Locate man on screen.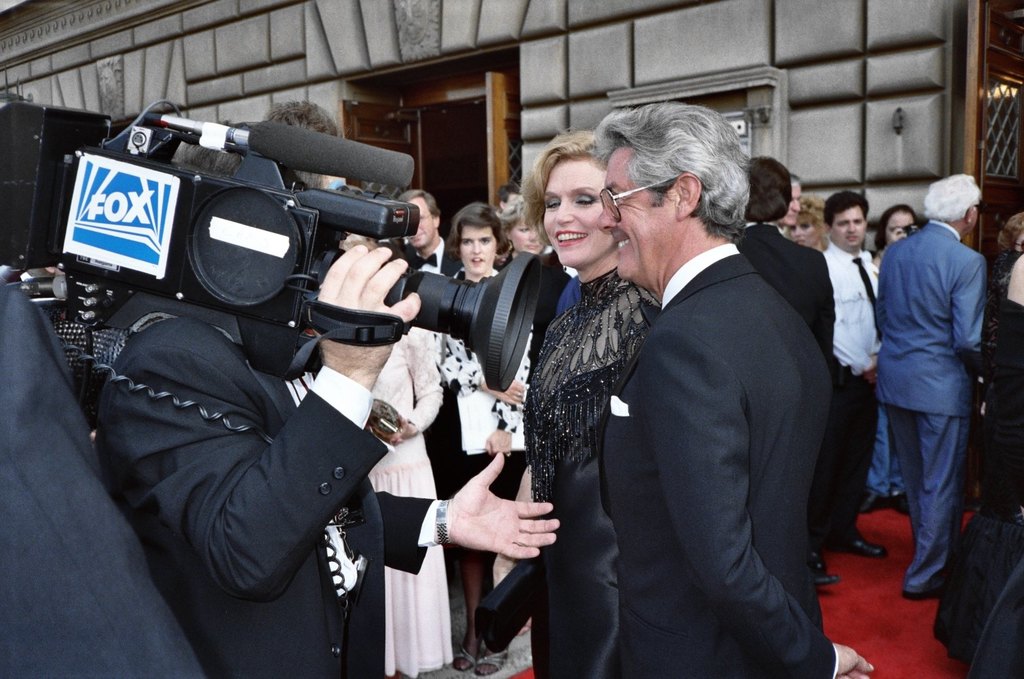
On screen at <region>864, 161, 1007, 619</region>.
